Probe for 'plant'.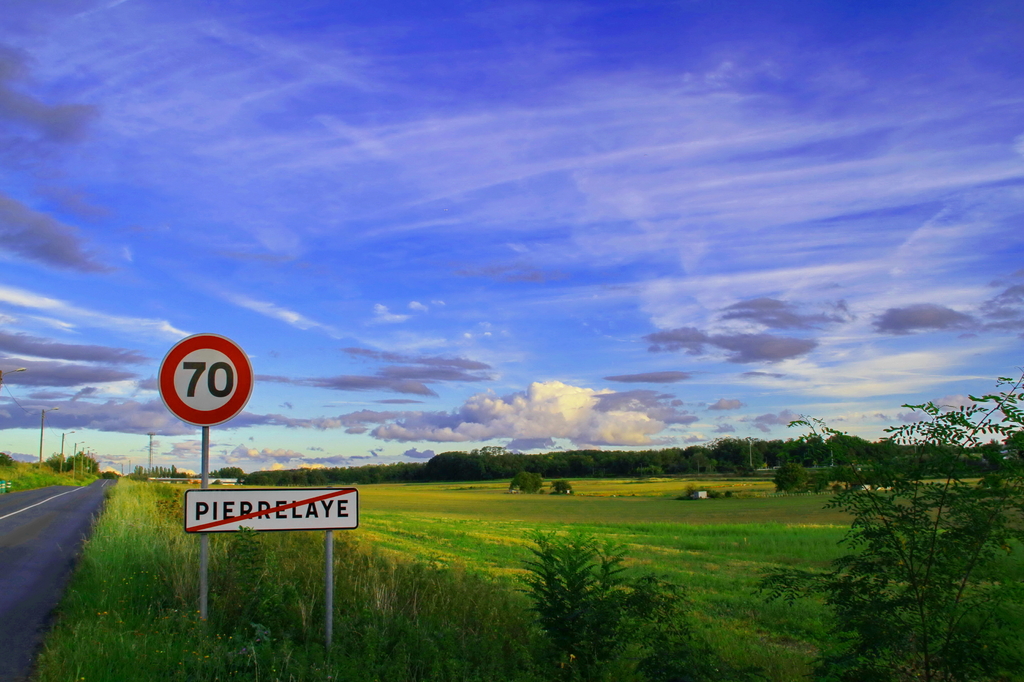
Probe result: l=503, t=538, r=691, b=681.
